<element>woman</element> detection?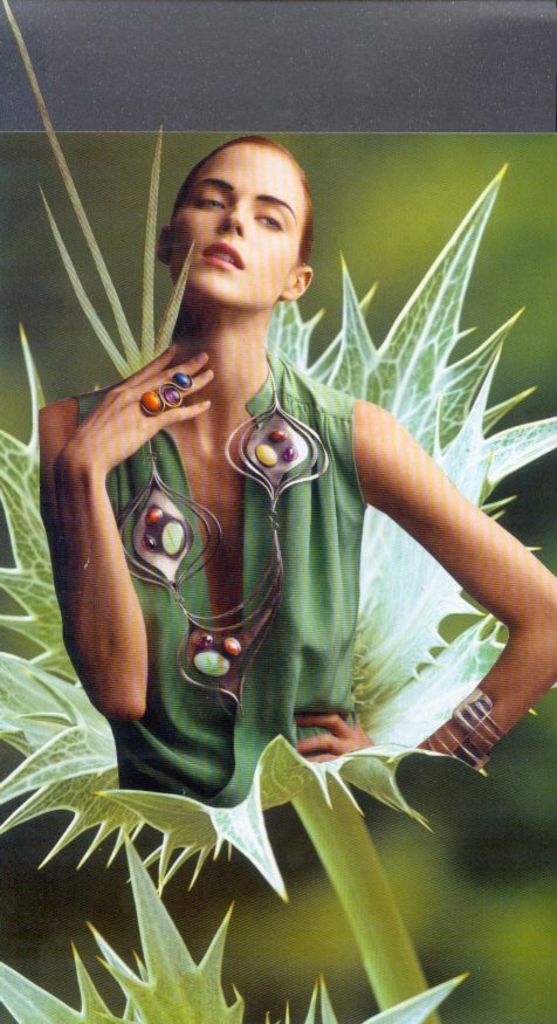
bbox=(39, 111, 428, 944)
